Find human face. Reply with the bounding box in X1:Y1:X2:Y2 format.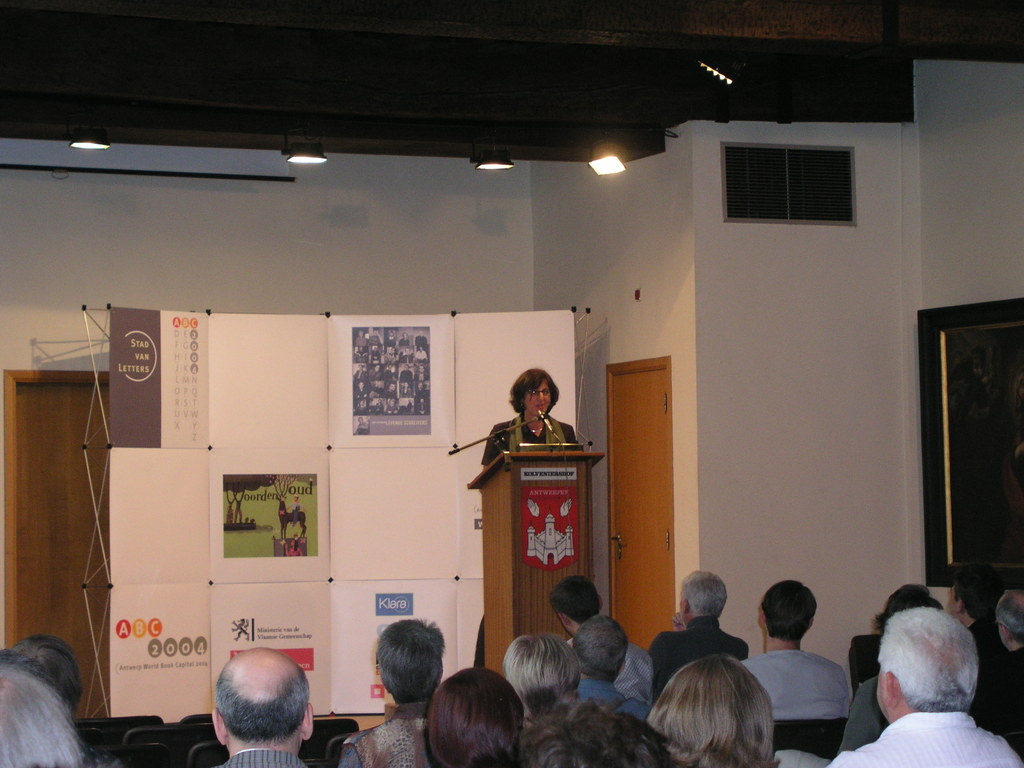
388:346:397:353.
